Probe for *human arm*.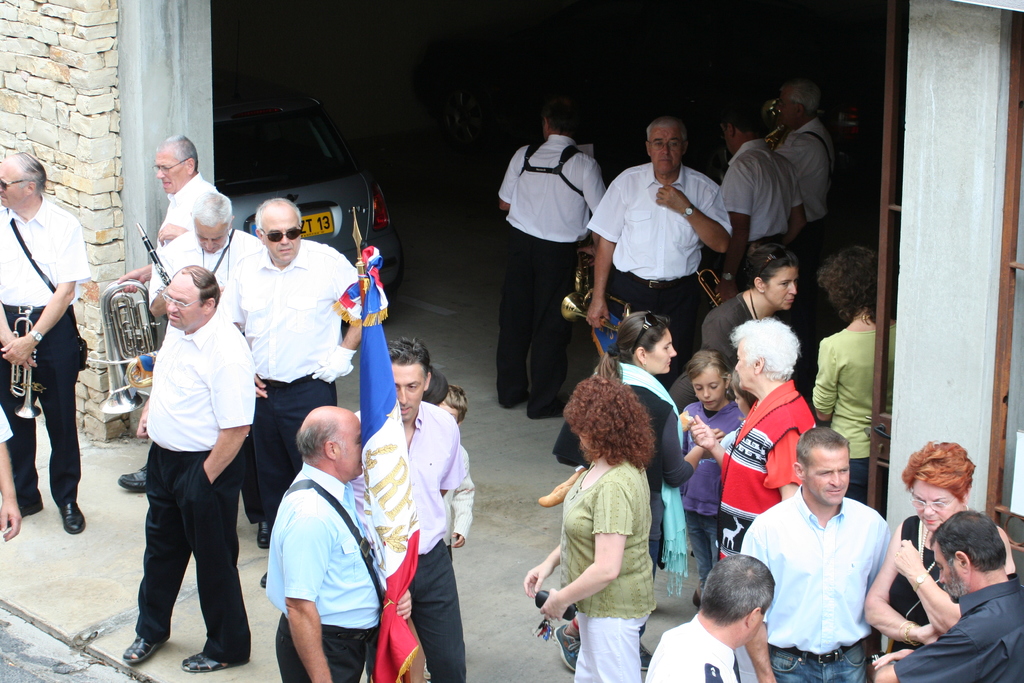
Probe result: 218/264/273/399.
